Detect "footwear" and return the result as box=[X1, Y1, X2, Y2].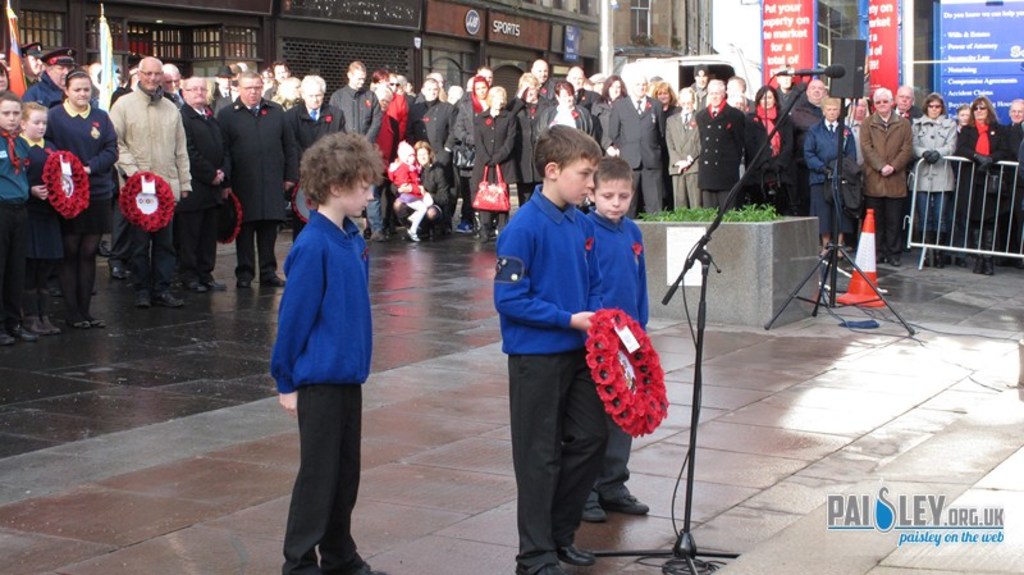
box=[259, 271, 282, 288].
